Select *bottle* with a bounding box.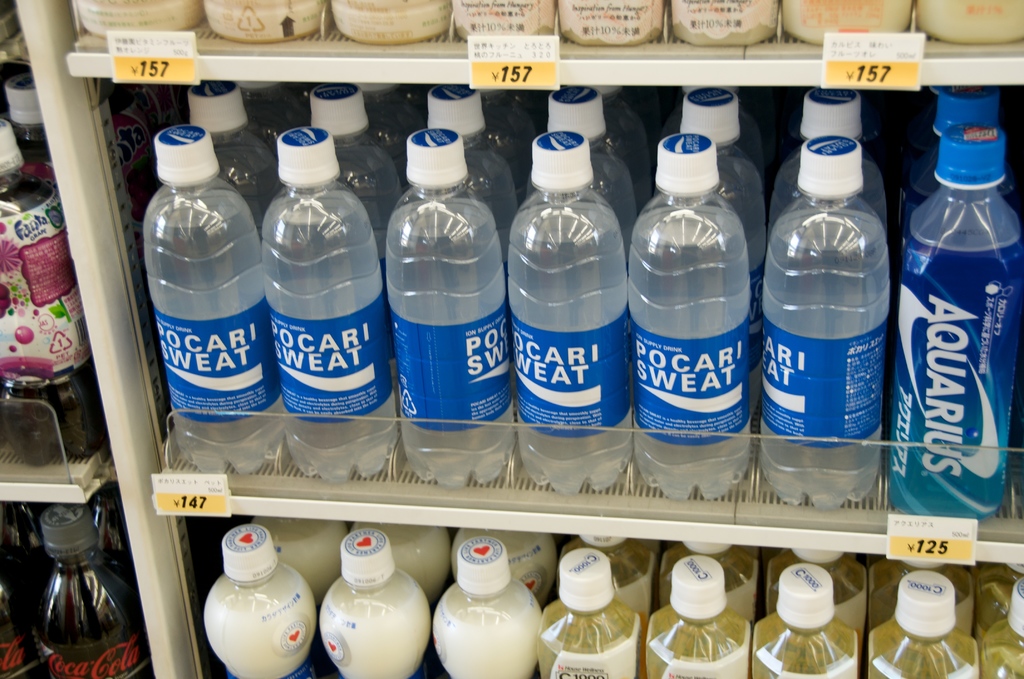
(0, 509, 42, 596).
